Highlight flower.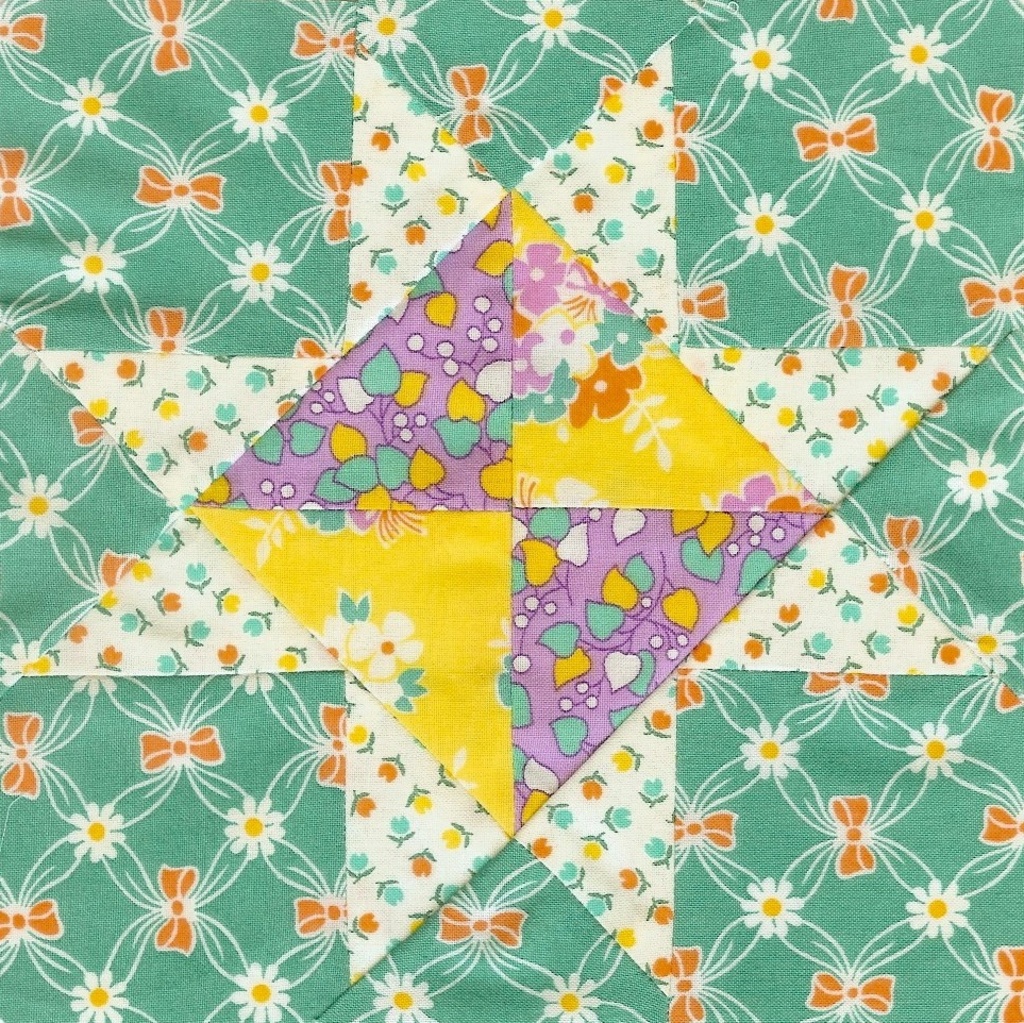
Highlighted region: <bbox>514, 0, 577, 49</bbox>.
